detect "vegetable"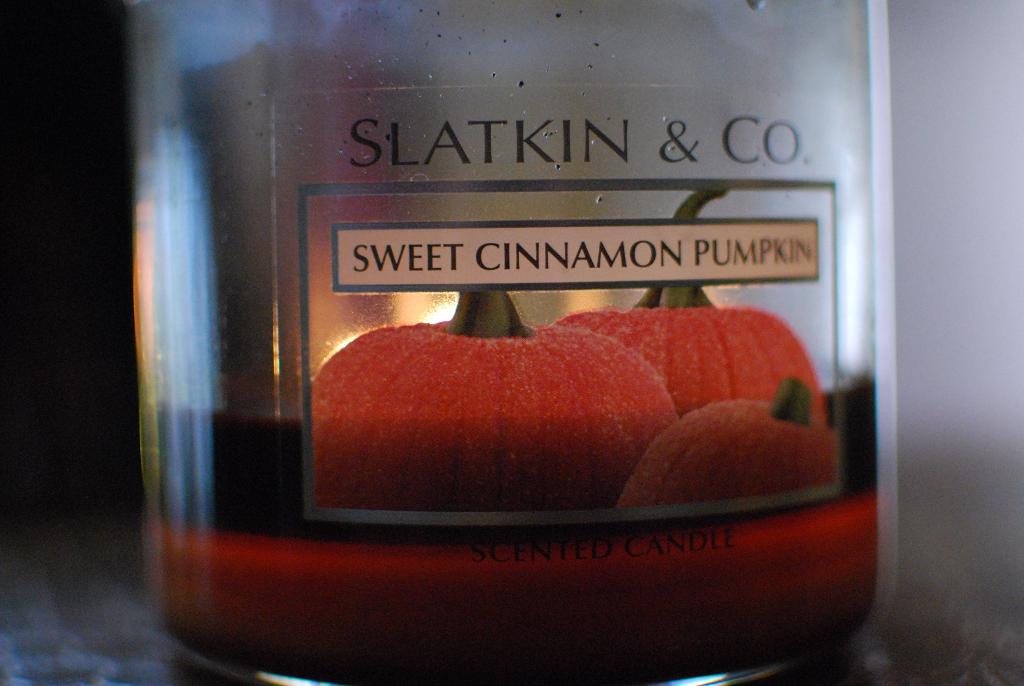
bbox(292, 298, 783, 522)
